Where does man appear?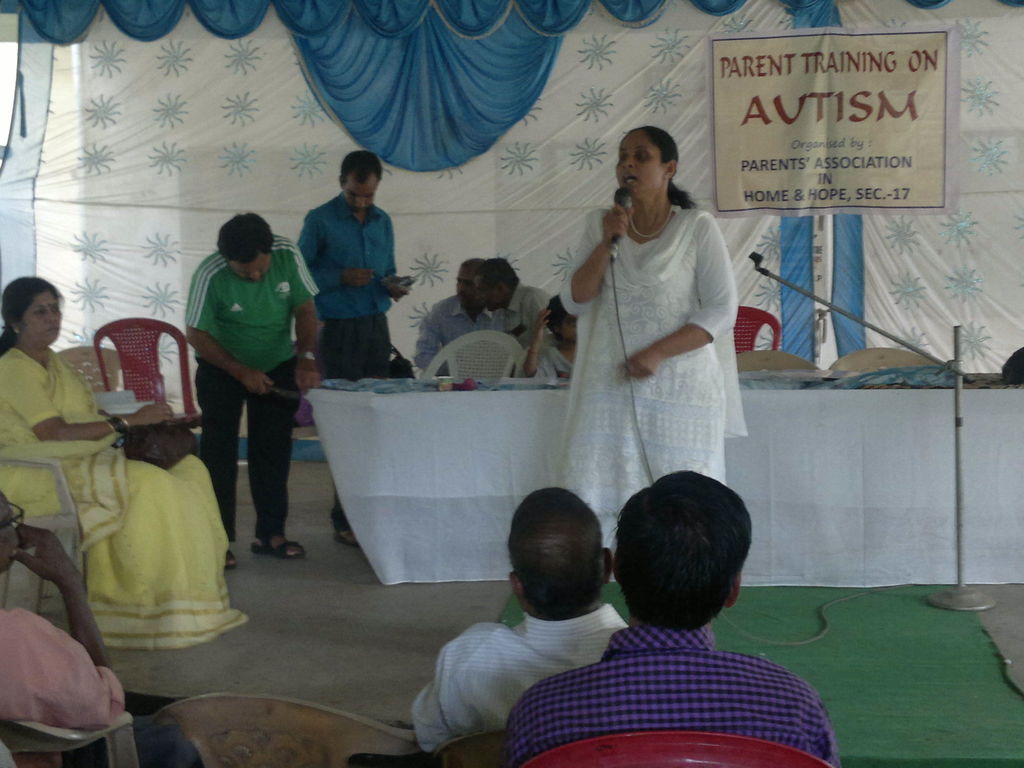
Appears at l=520, t=296, r=575, b=381.
